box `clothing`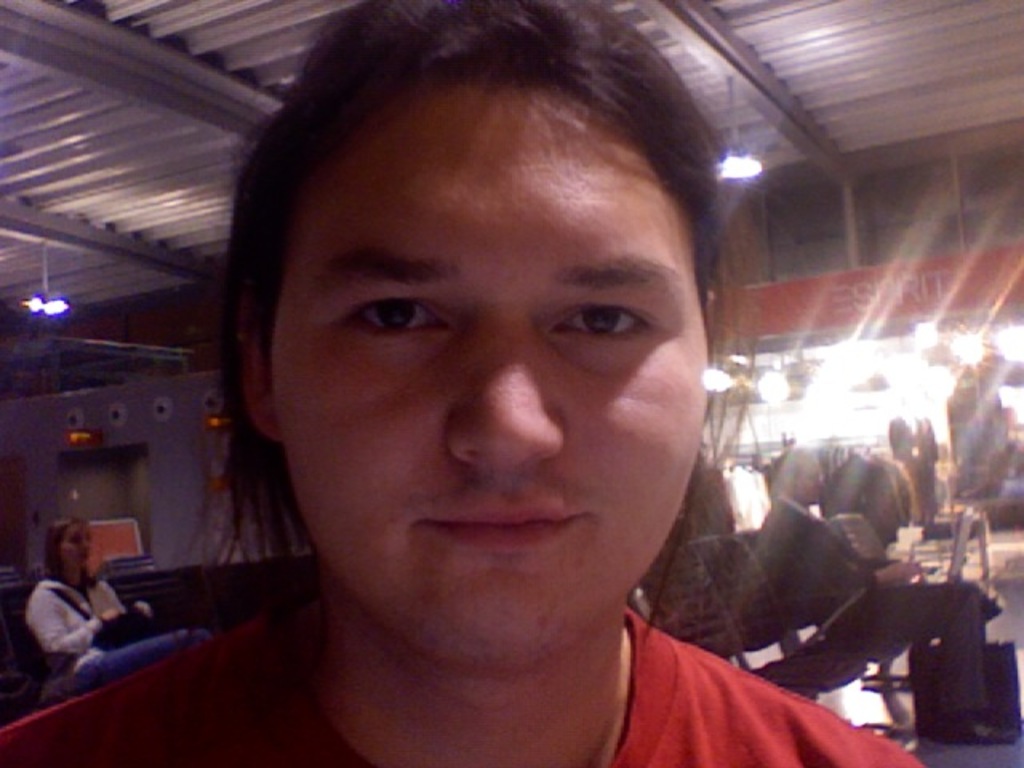
crop(26, 578, 221, 686)
